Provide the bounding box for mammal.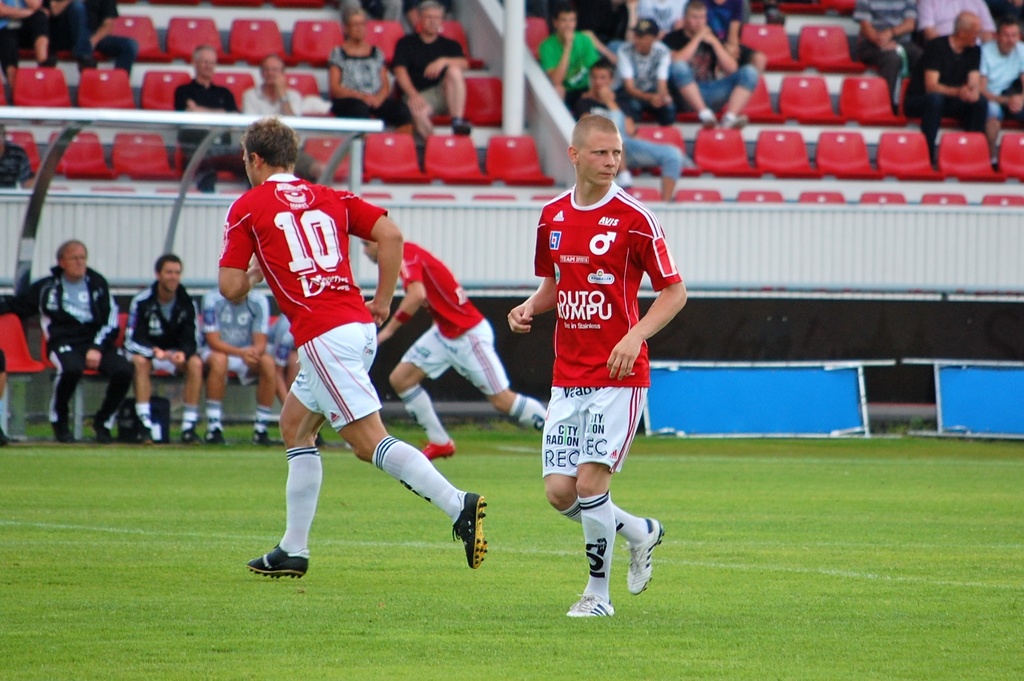
select_region(359, 233, 555, 461).
